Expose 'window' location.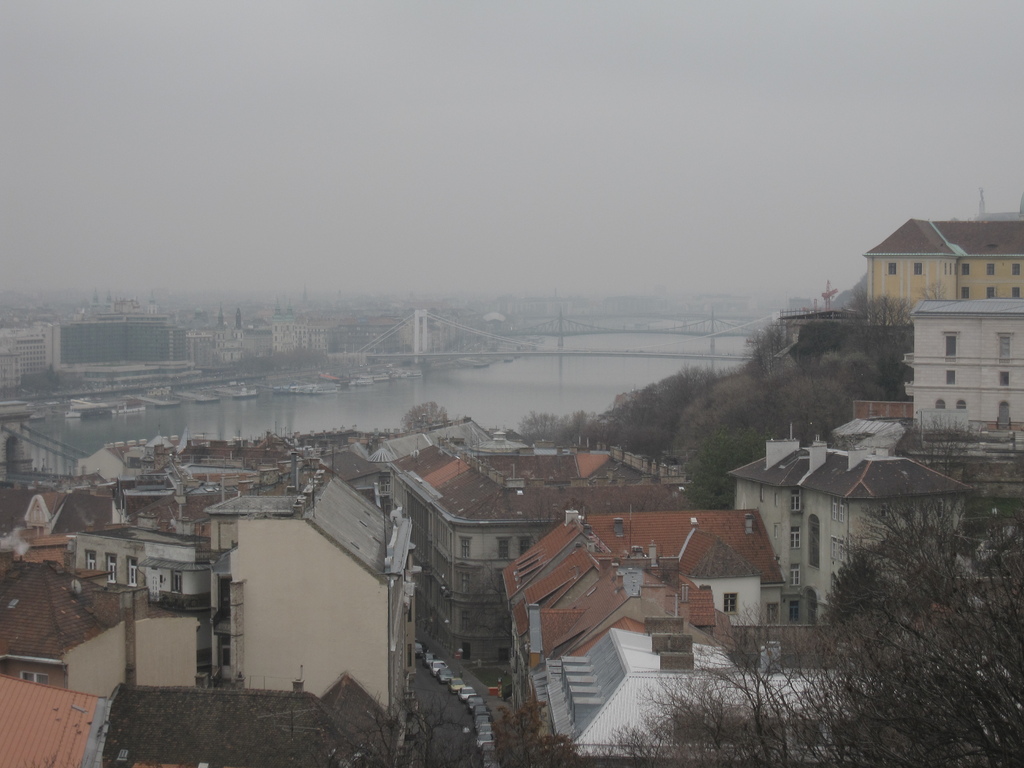
Exposed at box(962, 260, 971, 277).
